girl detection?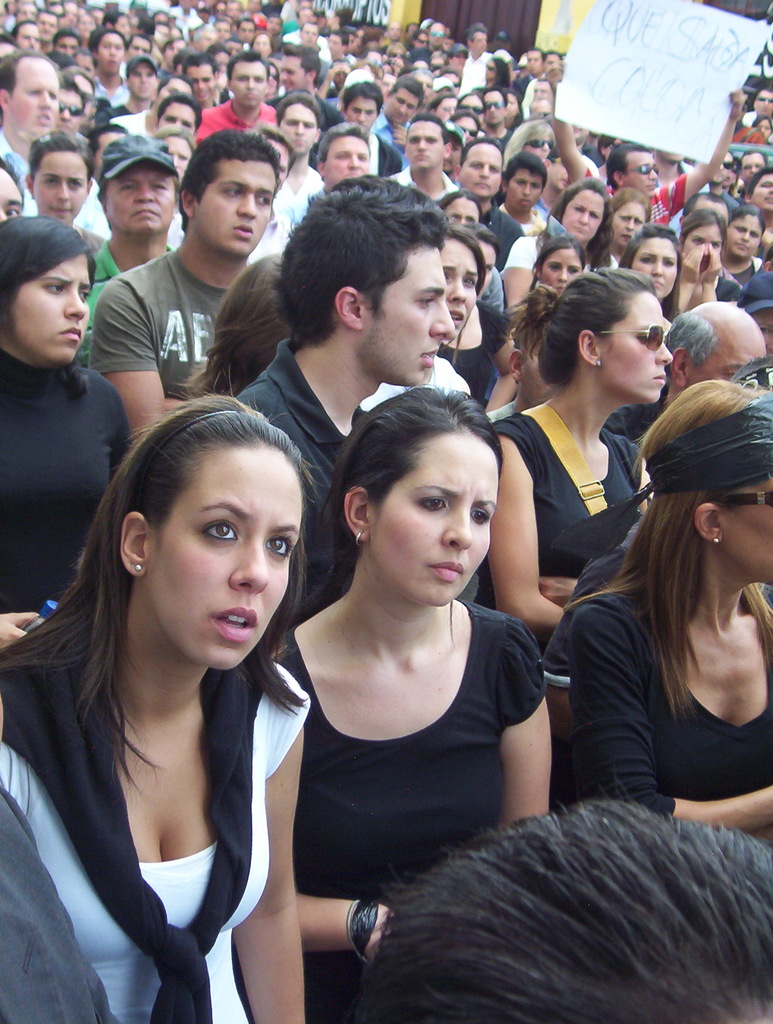
select_region(0, 388, 316, 1023)
